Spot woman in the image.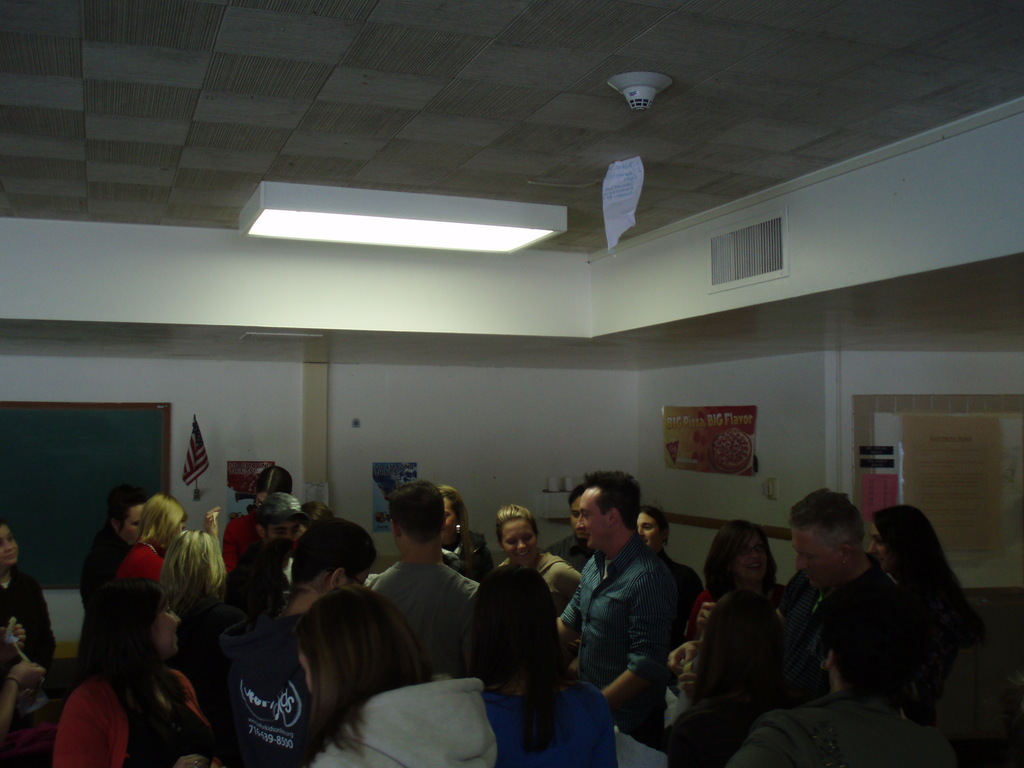
woman found at rect(221, 458, 294, 578).
